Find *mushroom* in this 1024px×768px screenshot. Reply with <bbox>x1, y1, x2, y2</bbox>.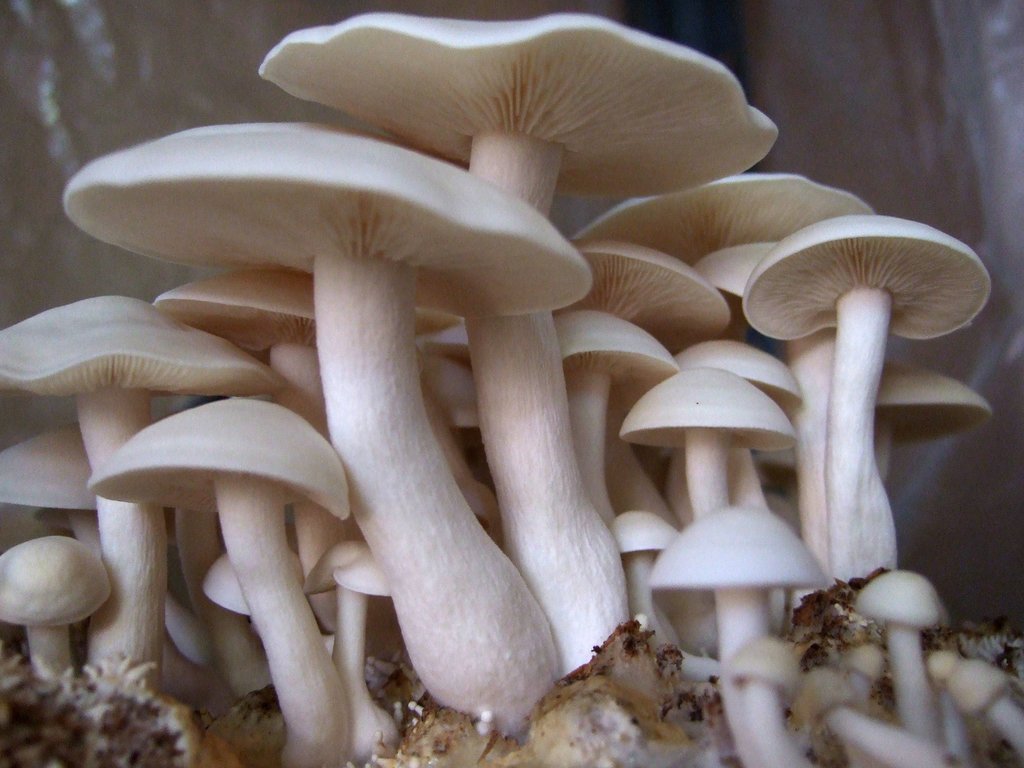
<bbox>600, 359, 796, 523</bbox>.
